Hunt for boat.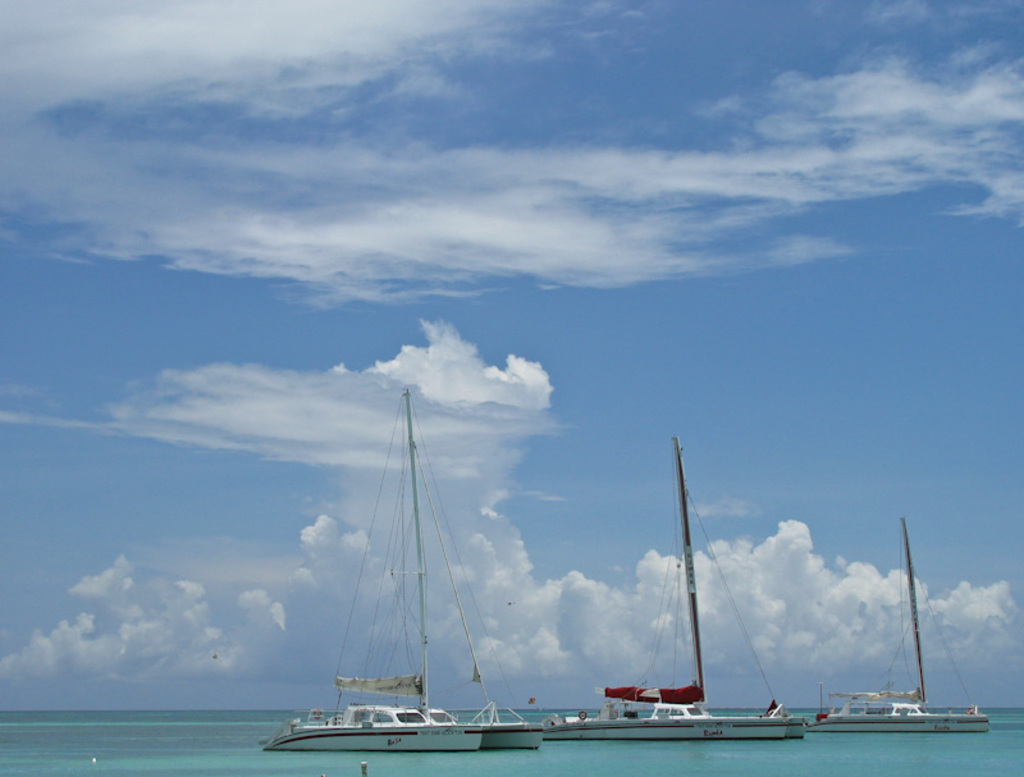
Hunted down at BBox(818, 515, 988, 730).
